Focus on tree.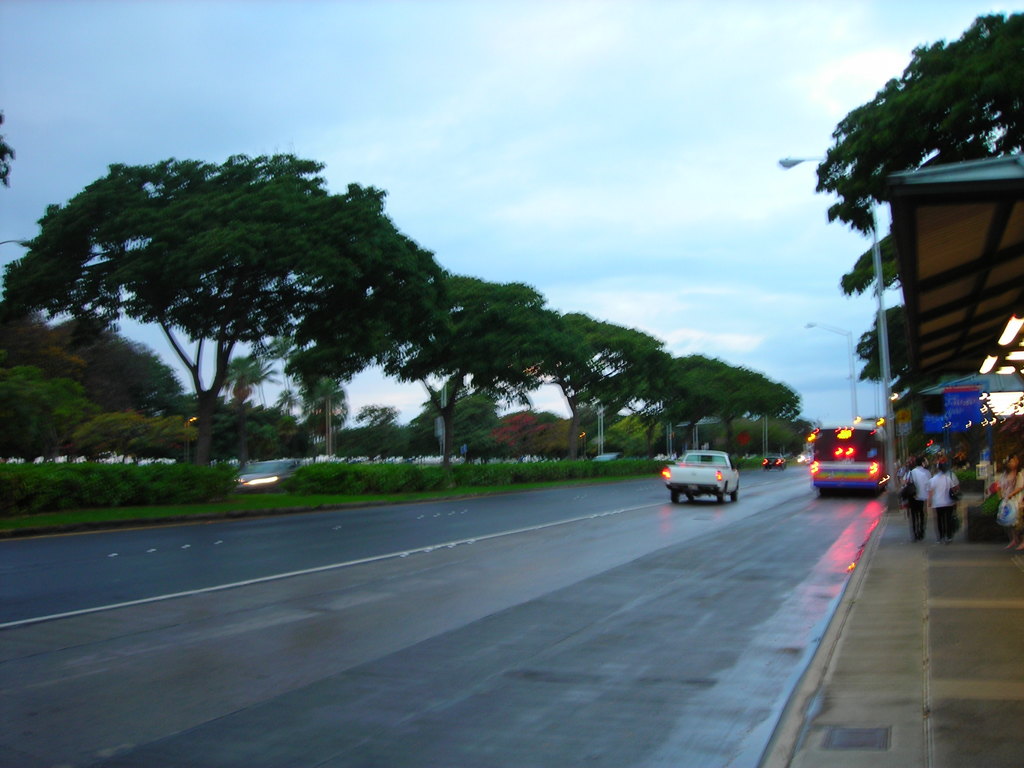
Focused at (left=814, top=10, right=1023, bottom=238).
